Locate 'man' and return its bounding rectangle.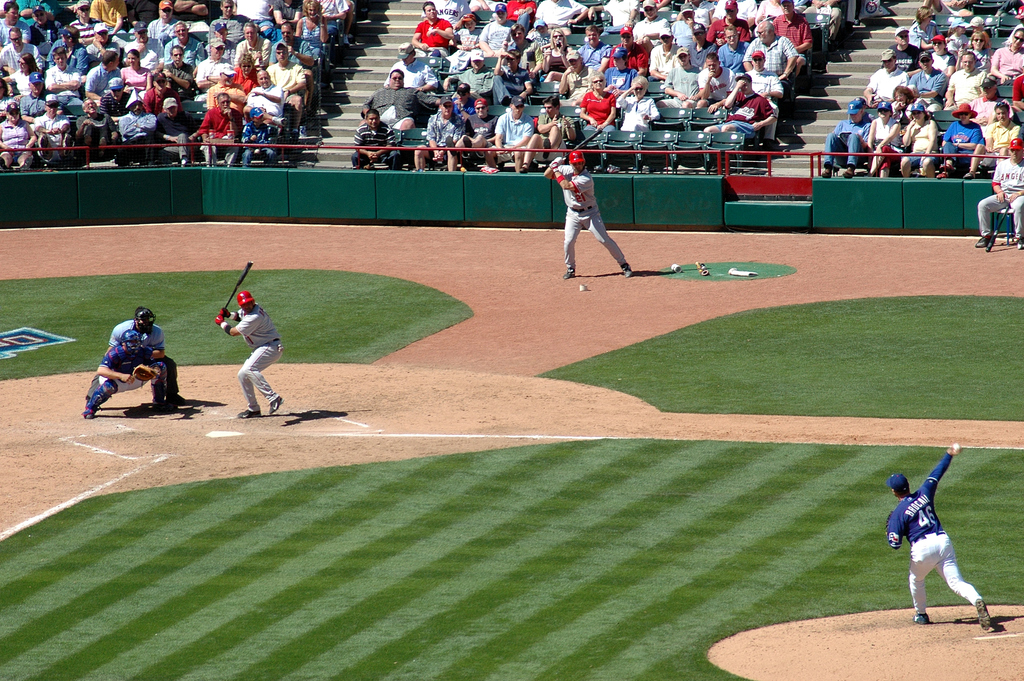
x1=202, y1=0, x2=252, y2=47.
